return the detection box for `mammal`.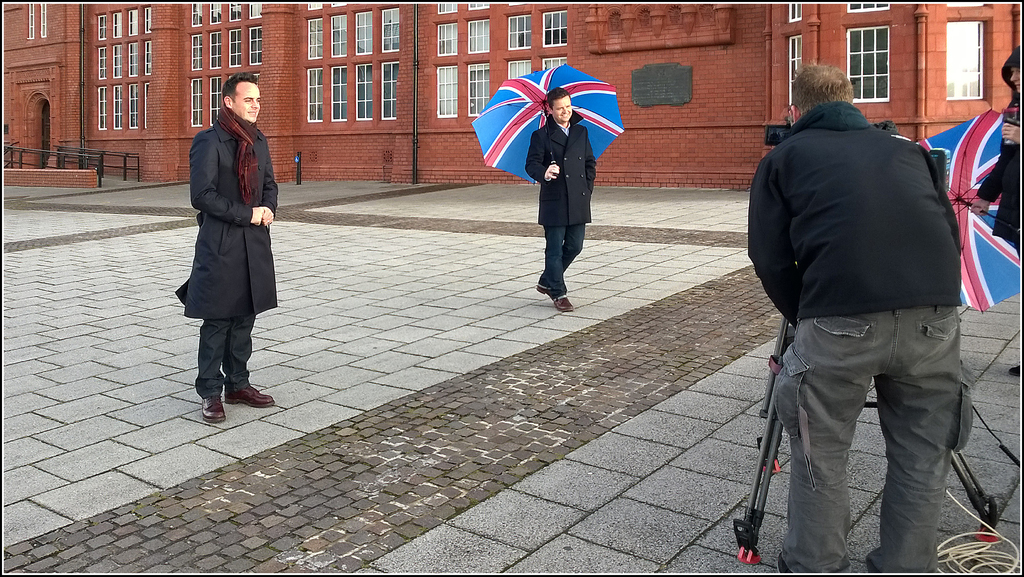
locate(746, 60, 962, 572).
